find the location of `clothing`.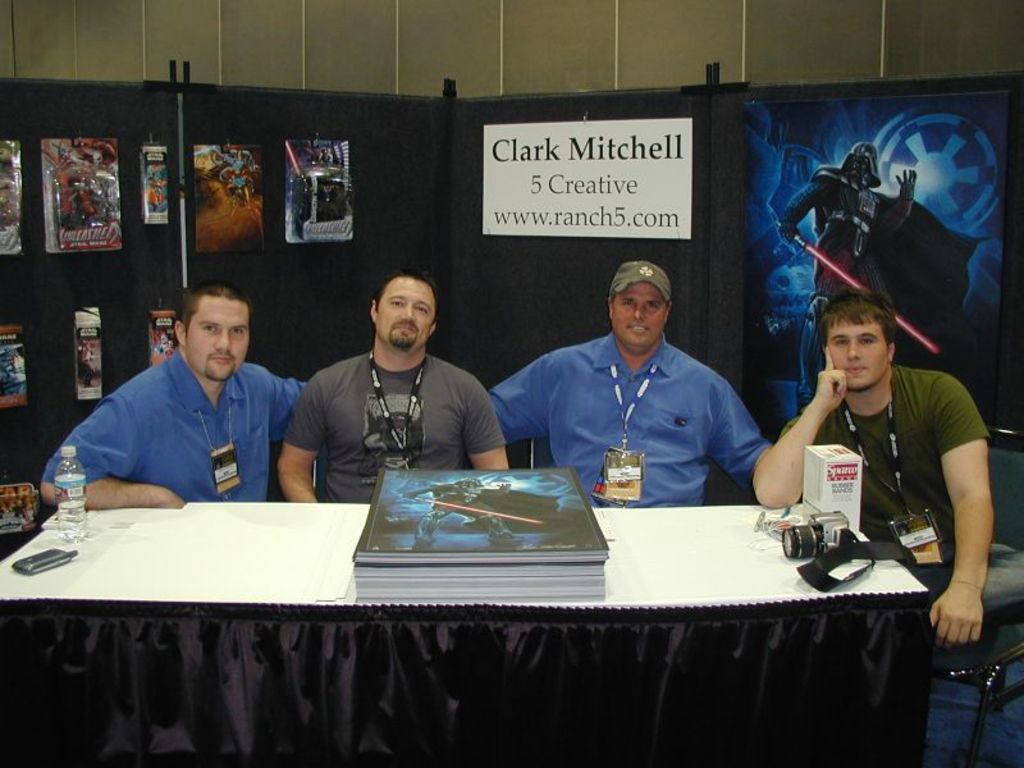
Location: <box>498,335,758,507</box>.
